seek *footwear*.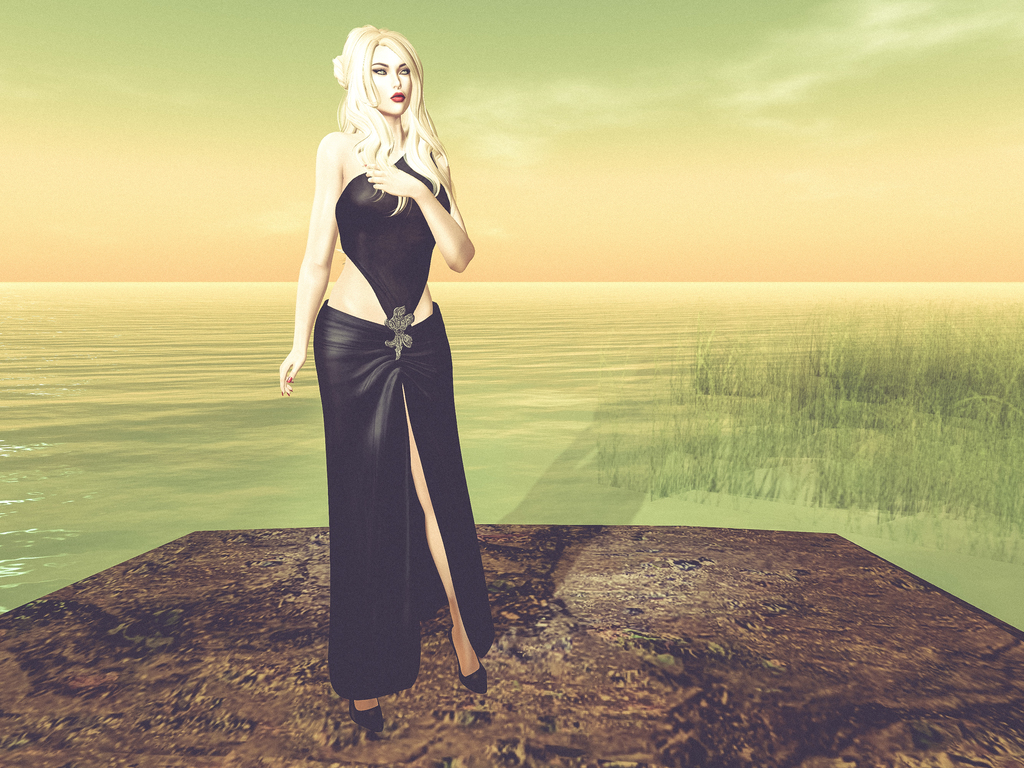
(x1=450, y1=619, x2=488, y2=698).
